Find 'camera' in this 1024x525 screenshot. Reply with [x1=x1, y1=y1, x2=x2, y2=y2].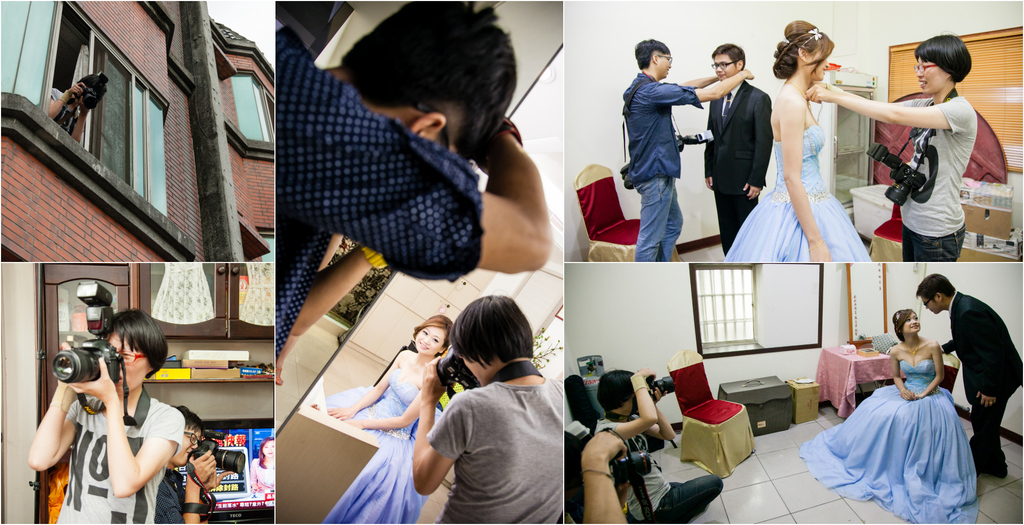
[x1=867, y1=139, x2=929, y2=204].
